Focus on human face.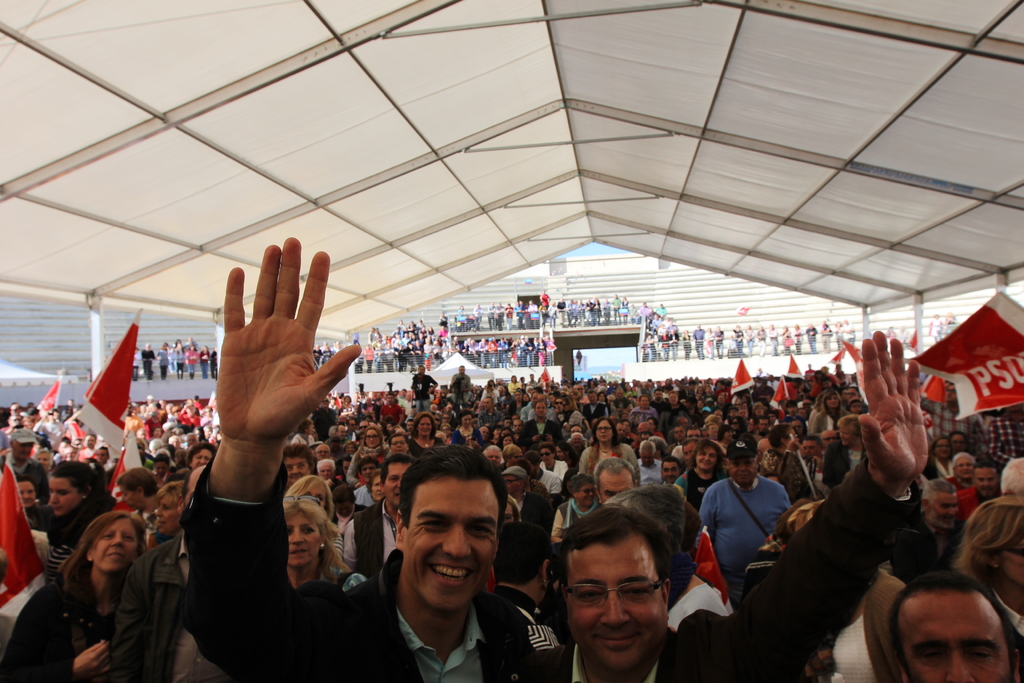
Focused at region(535, 404, 545, 418).
